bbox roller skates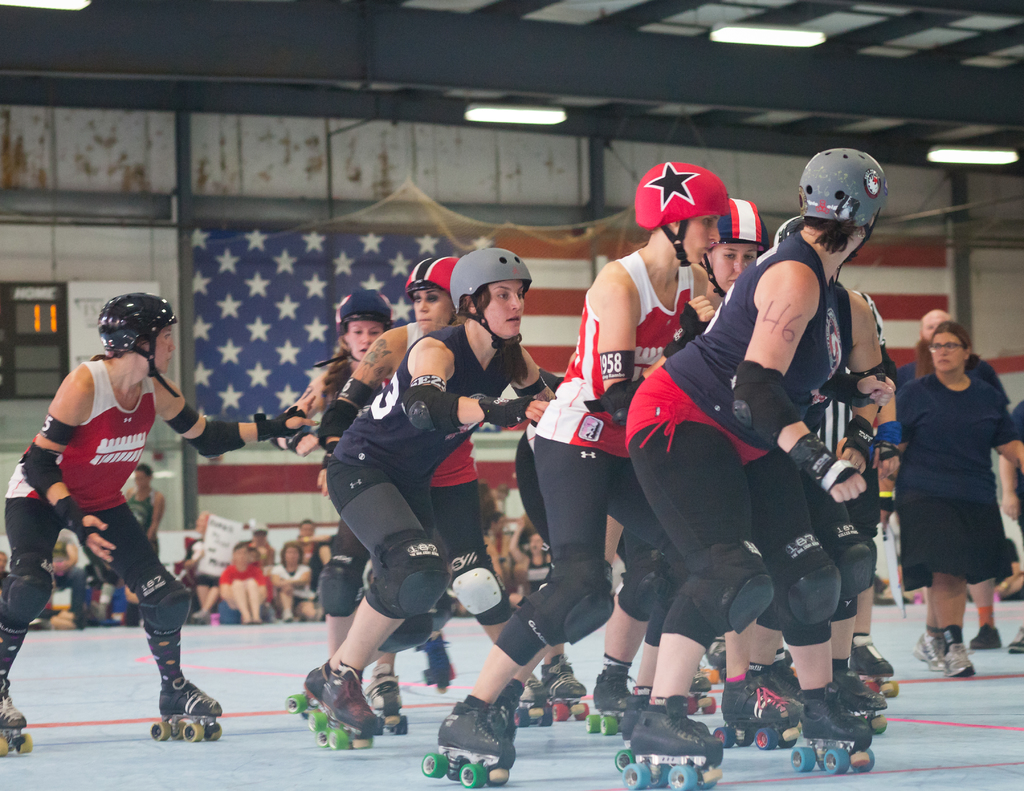
left=518, top=676, right=556, bottom=730
